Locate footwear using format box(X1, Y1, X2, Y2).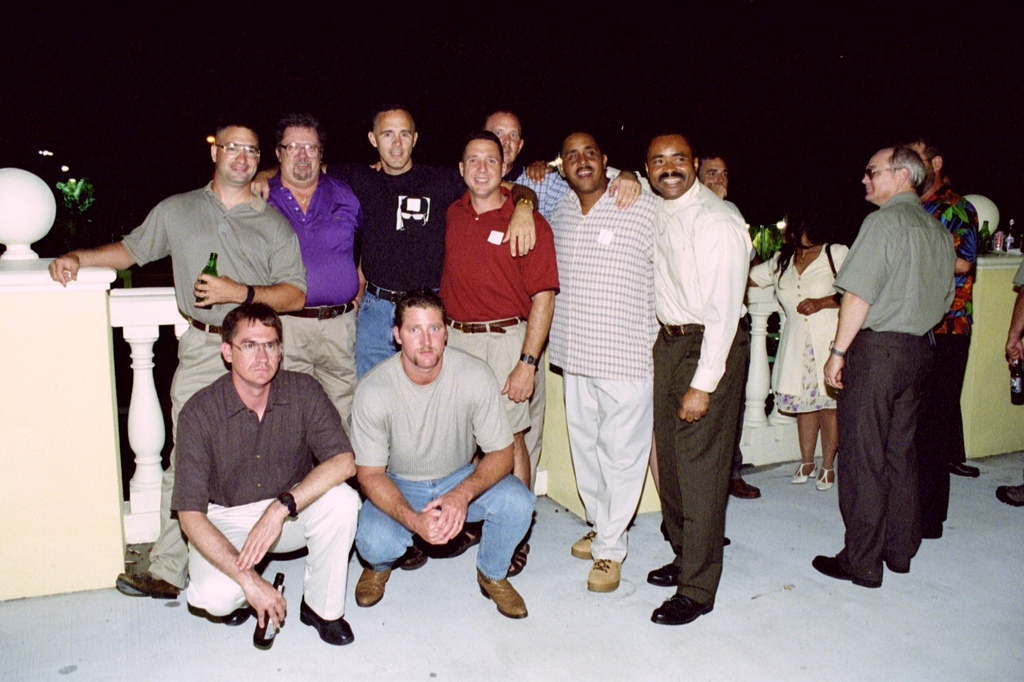
box(646, 559, 682, 588).
